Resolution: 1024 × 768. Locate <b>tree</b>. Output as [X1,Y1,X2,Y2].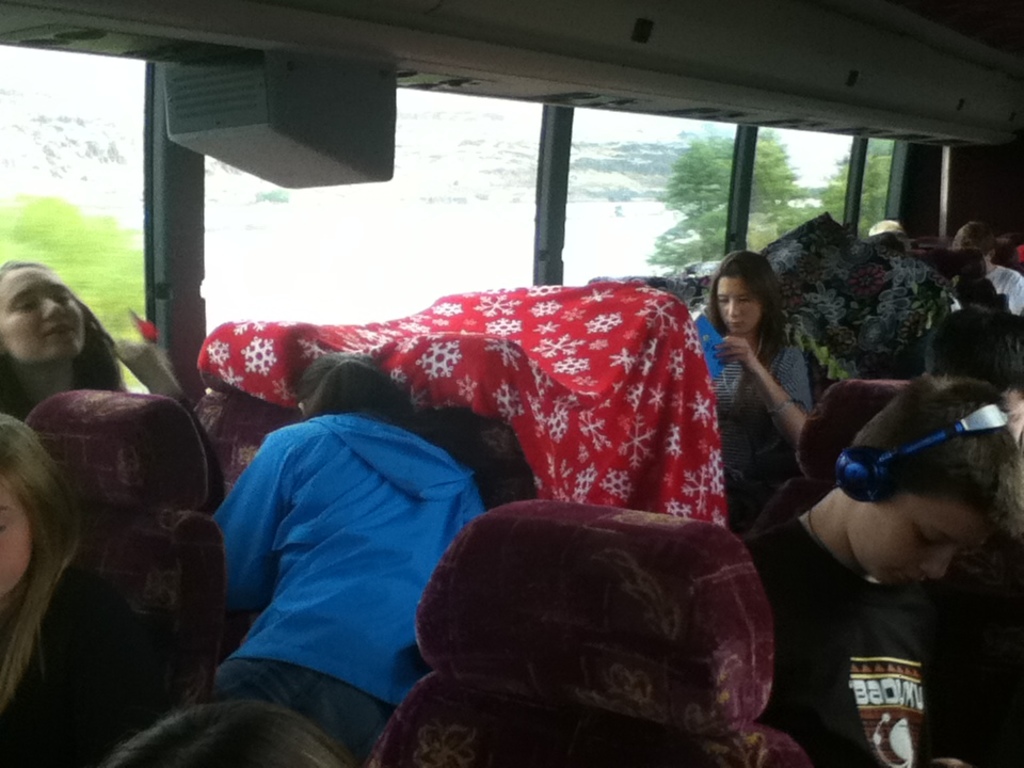
[685,118,909,266].
